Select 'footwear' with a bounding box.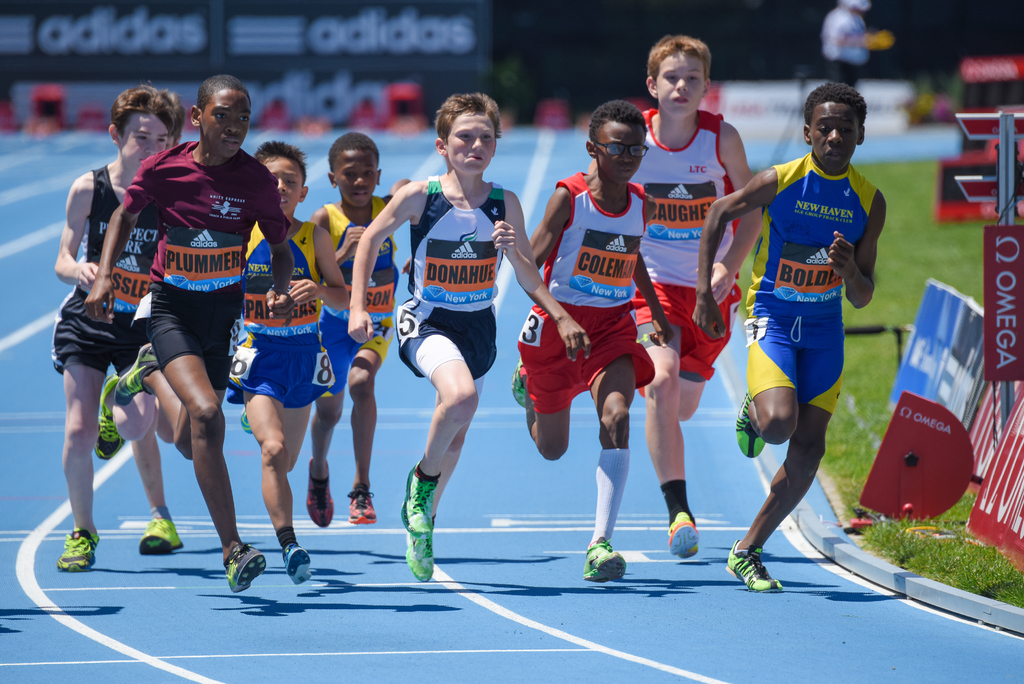
rect(583, 537, 626, 582).
